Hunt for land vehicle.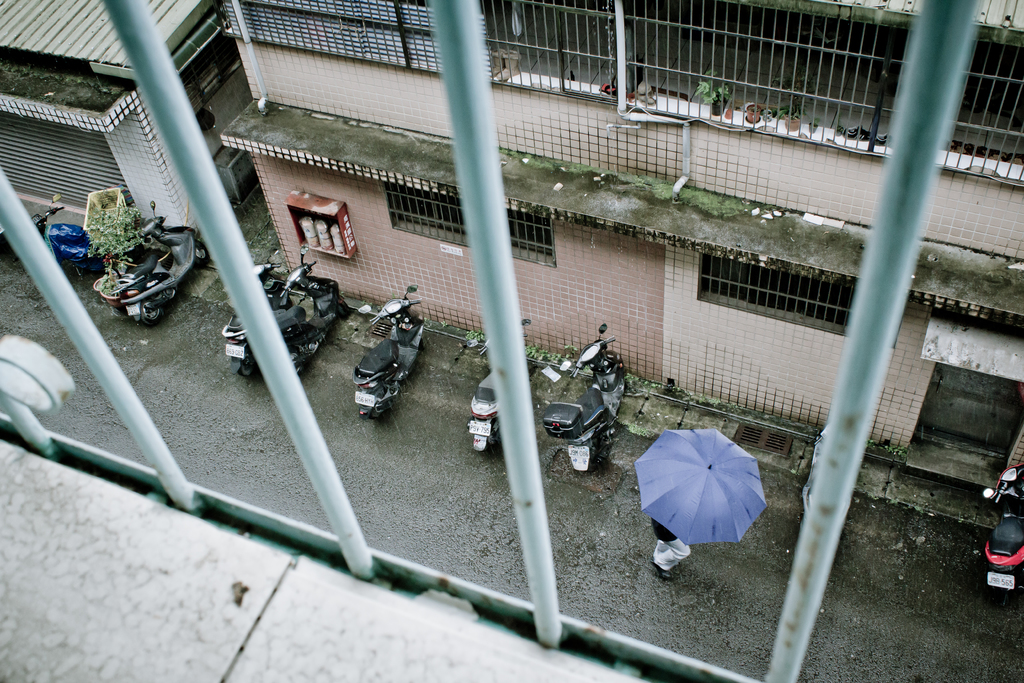
Hunted down at detection(545, 326, 627, 471).
